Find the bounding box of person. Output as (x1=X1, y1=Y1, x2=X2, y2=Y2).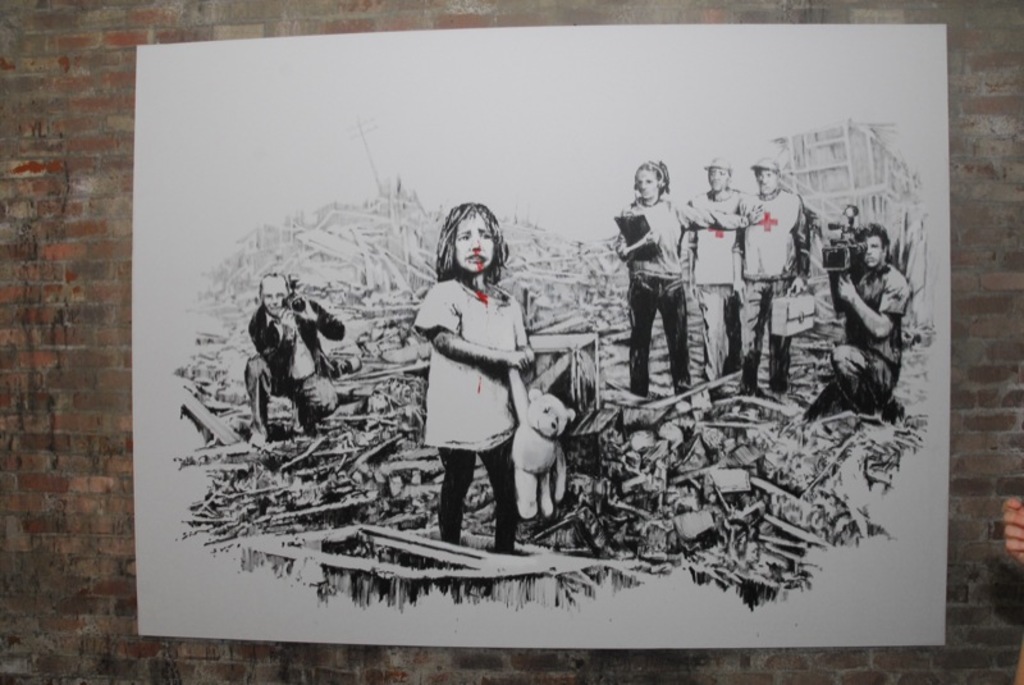
(x1=244, y1=271, x2=351, y2=447).
